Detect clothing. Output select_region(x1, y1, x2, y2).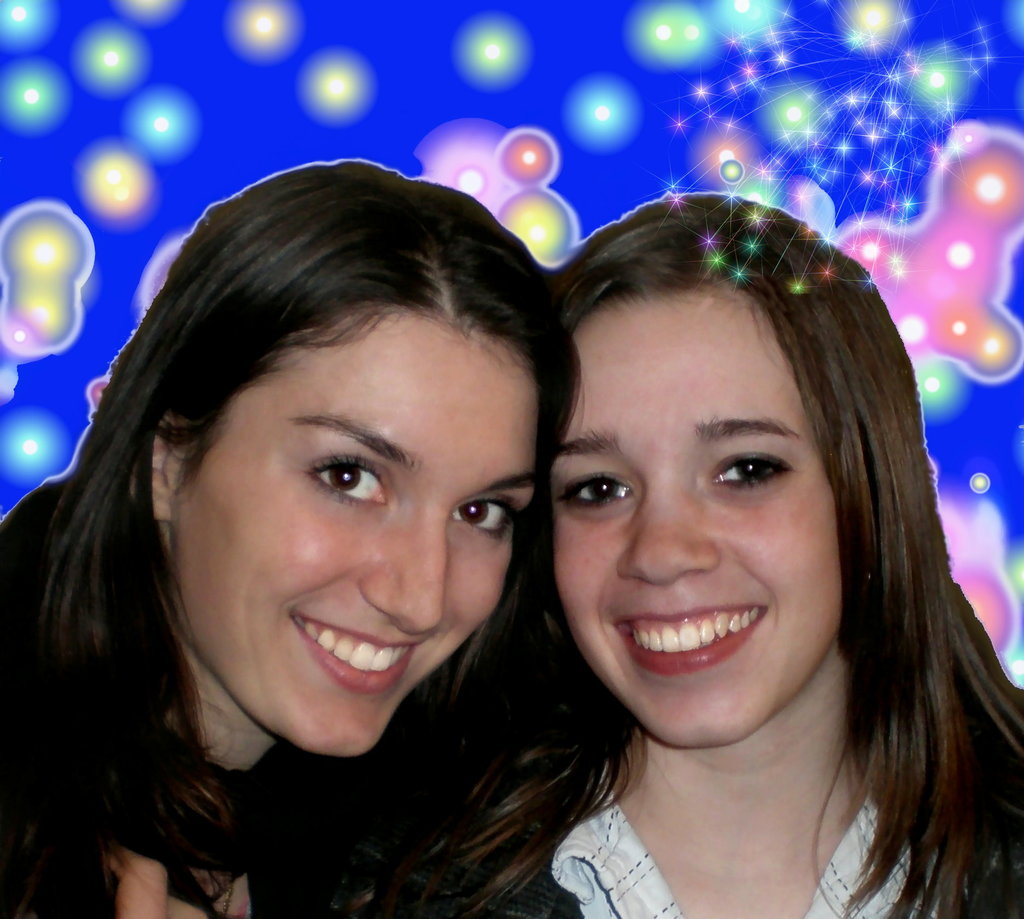
select_region(551, 769, 935, 918).
